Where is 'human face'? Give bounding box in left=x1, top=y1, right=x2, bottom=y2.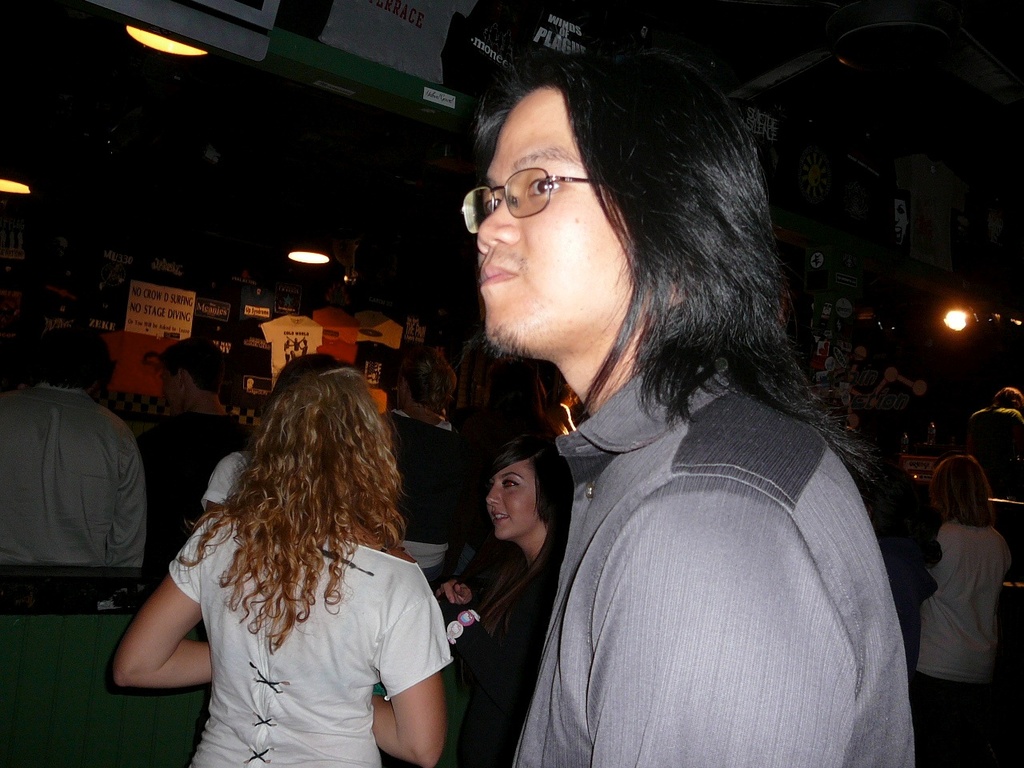
left=470, top=96, right=620, bottom=364.
